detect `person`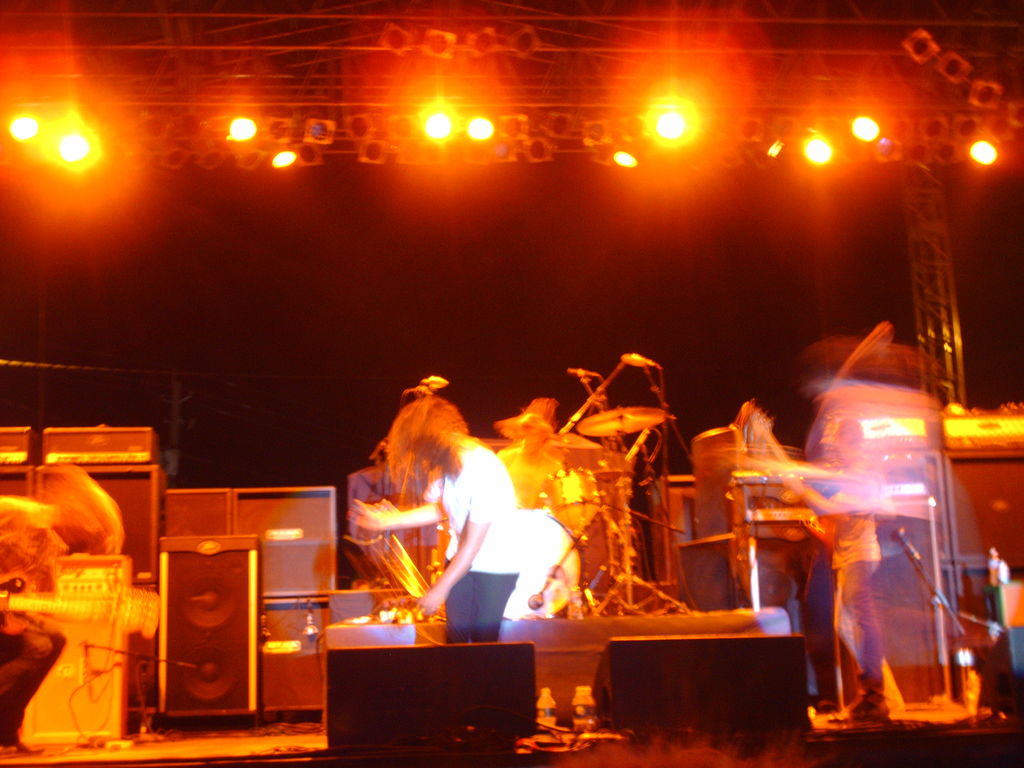
rect(348, 392, 518, 641)
